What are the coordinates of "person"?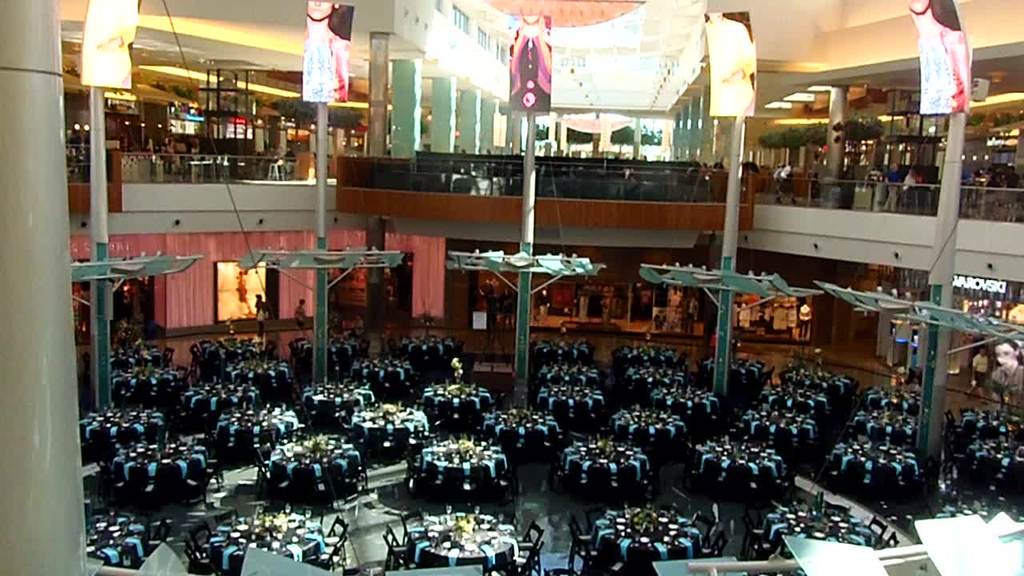
(x1=965, y1=342, x2=991, y2=407).
